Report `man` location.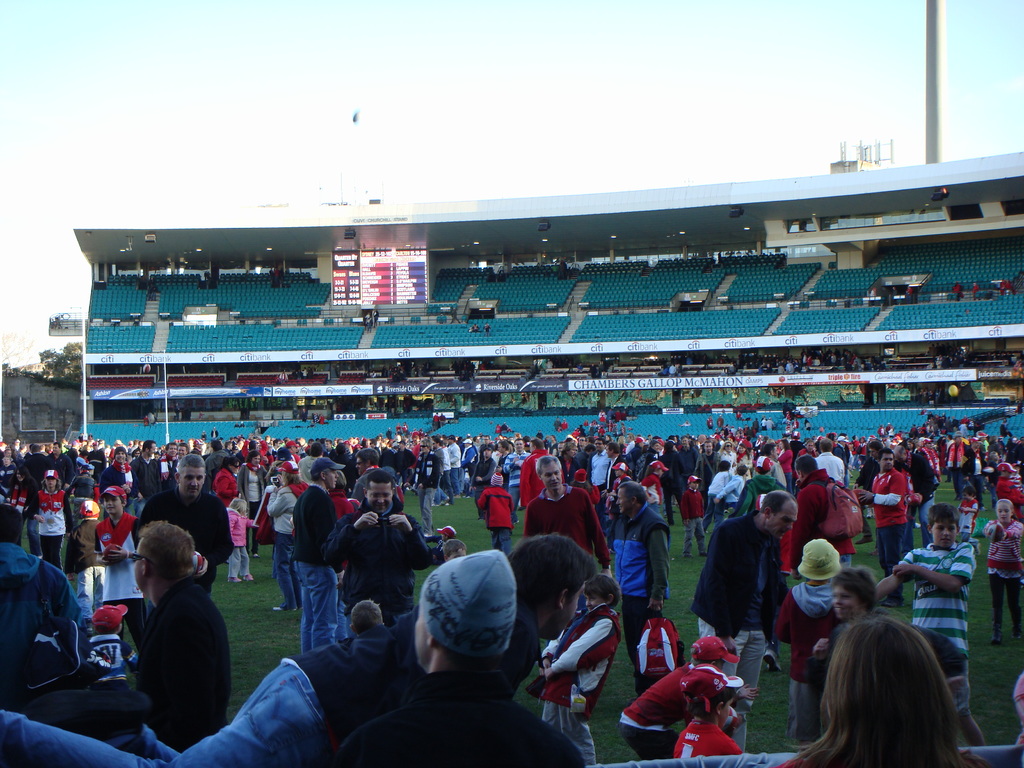
Report: (440, 413, 446, 429).
